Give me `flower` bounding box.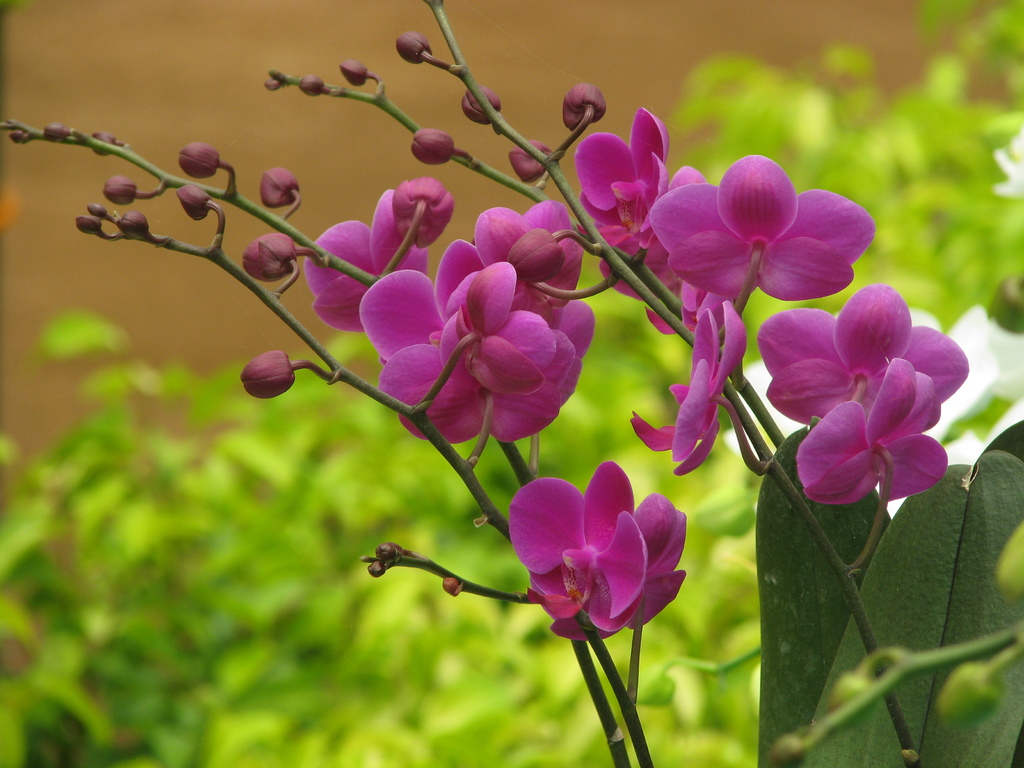
<region>598, 167, 726, 333</region>.
